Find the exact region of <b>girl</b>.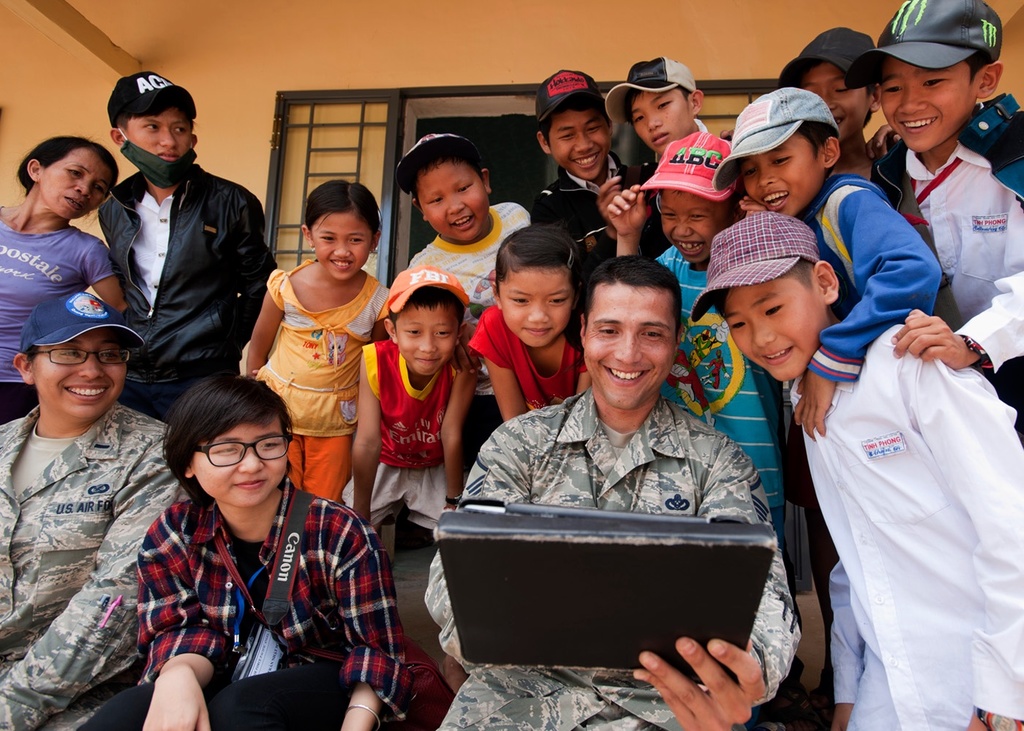
Exact region: region(236, 176, 389, 526).
